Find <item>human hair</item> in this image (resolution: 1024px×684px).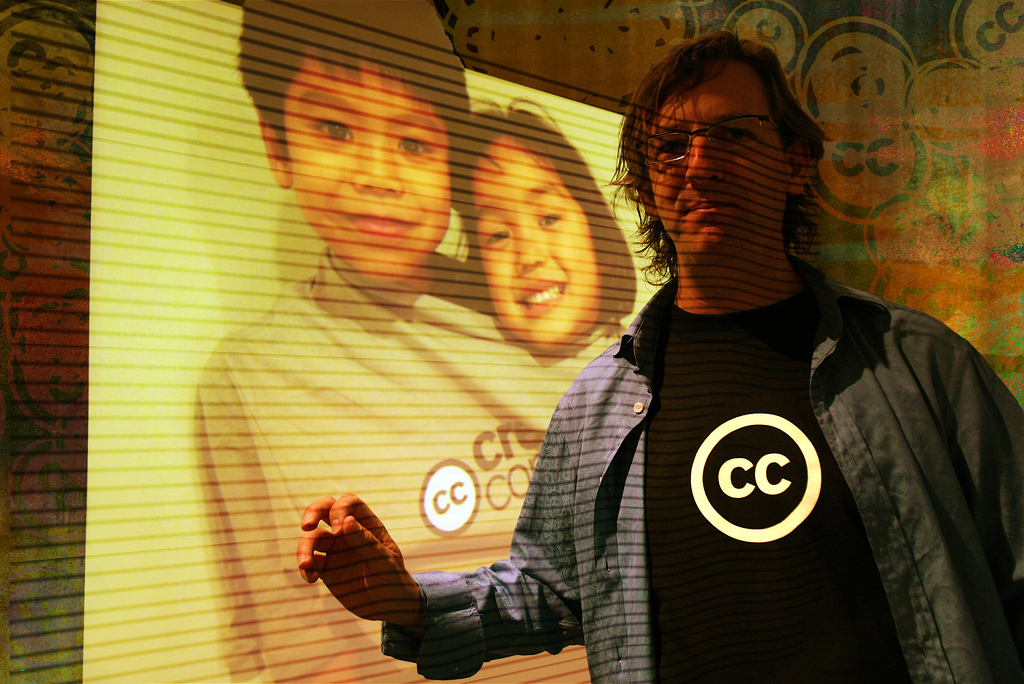
[left=625, top=38, right=831, bottom=327].
